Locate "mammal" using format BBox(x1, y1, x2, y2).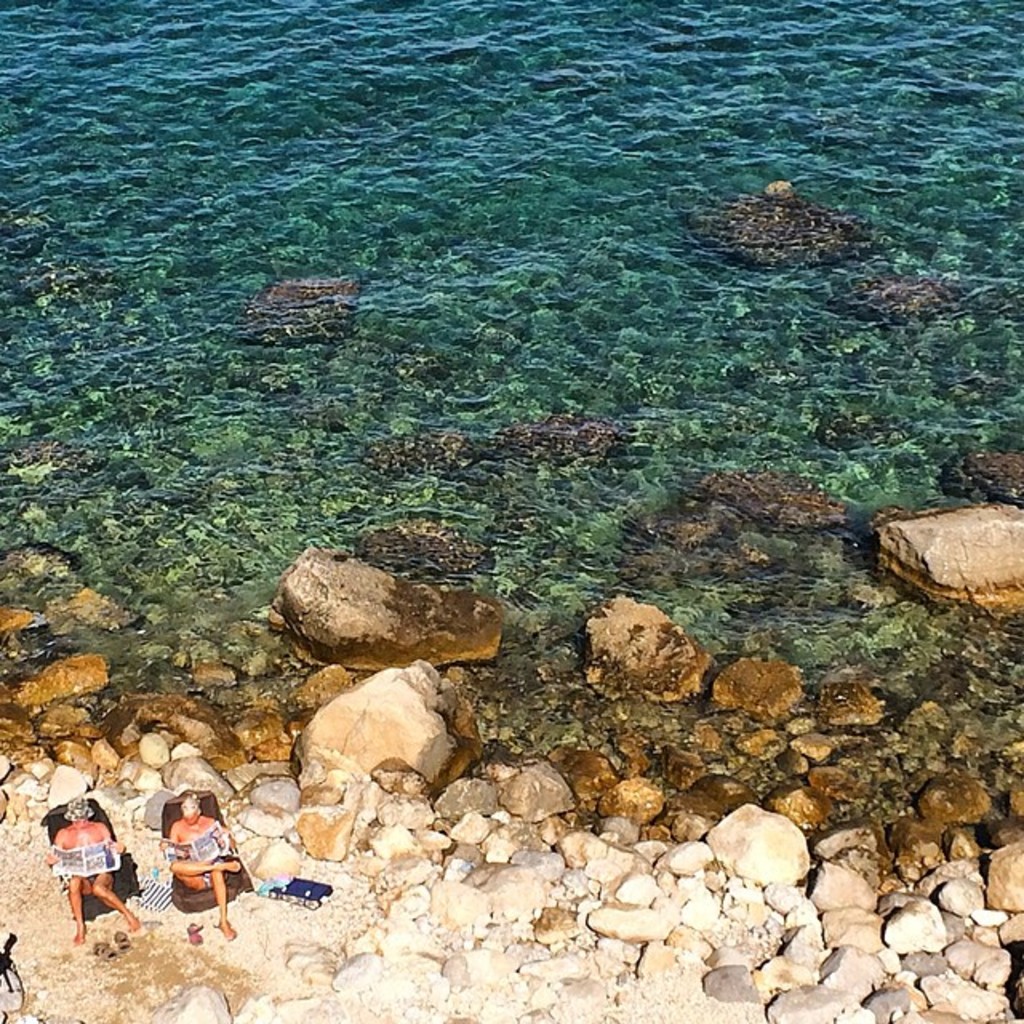
BBox(173, 789, 242, 942).
